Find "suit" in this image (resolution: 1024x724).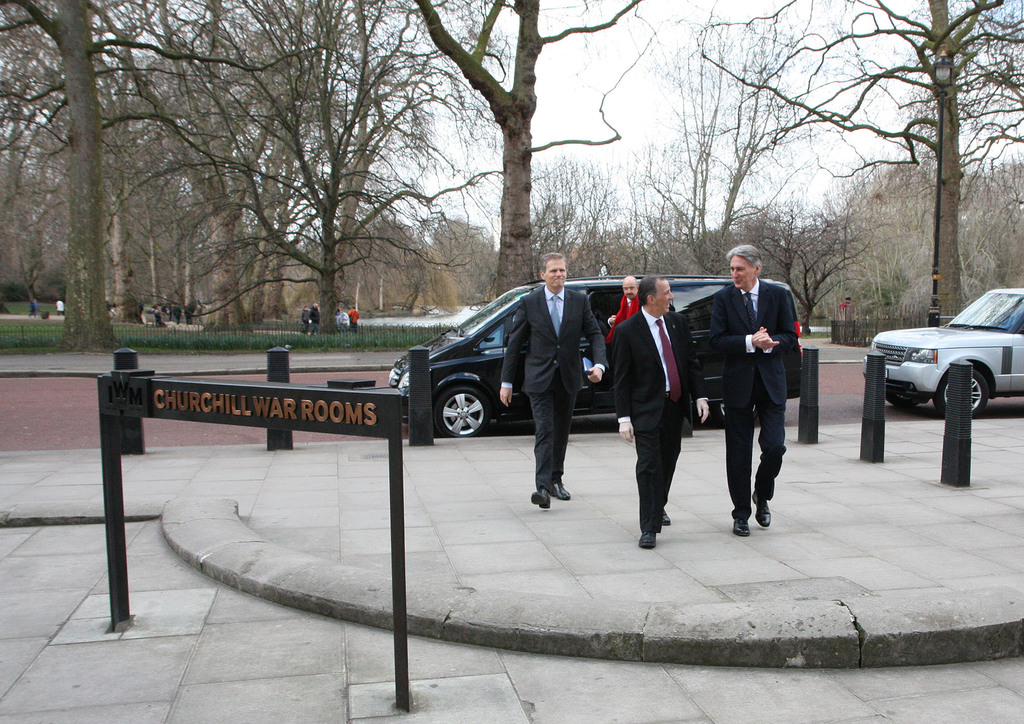
[x1=497, y1=286, x2=610, y2=490].
